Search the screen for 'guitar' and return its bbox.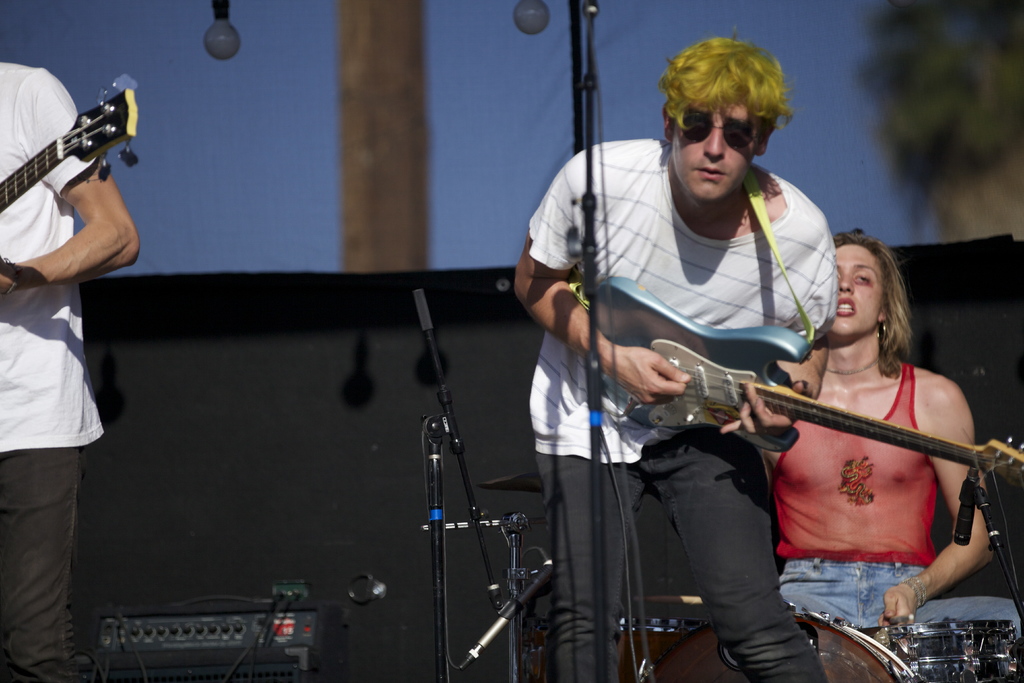
Found: {"x1": 620, "y1": 331, "x2": 974, "y2": 490}.
